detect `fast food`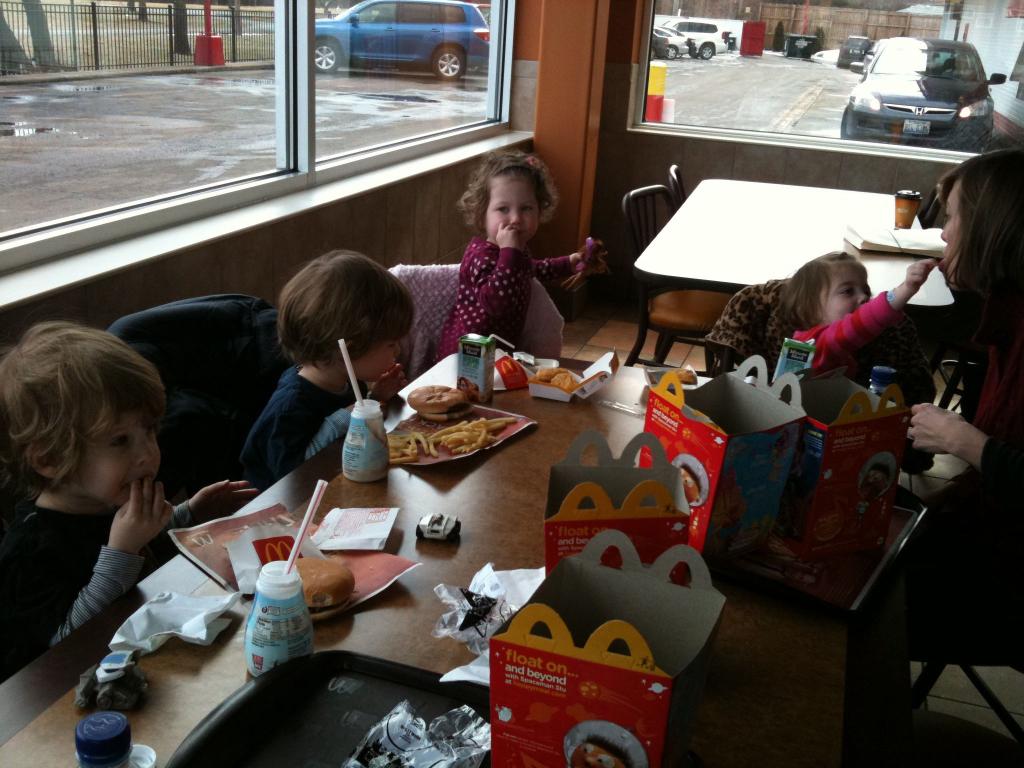
bbox=(675, 368, 698, 384)
